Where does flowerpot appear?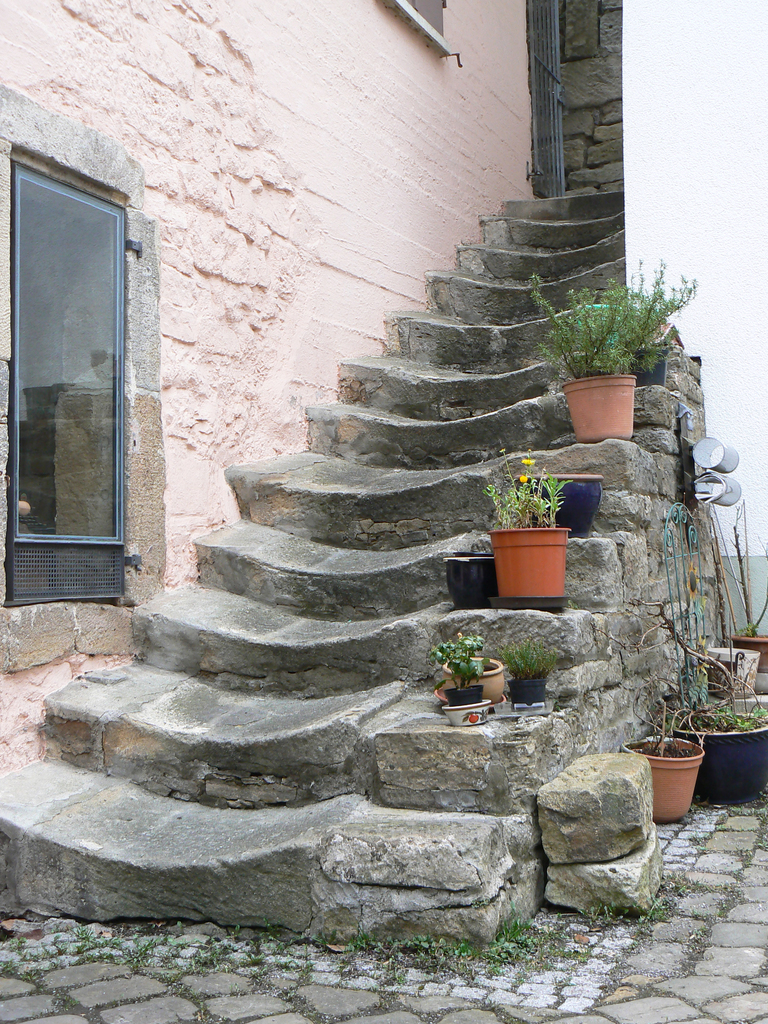
Appears at locate(492, 522, 573, 601).
